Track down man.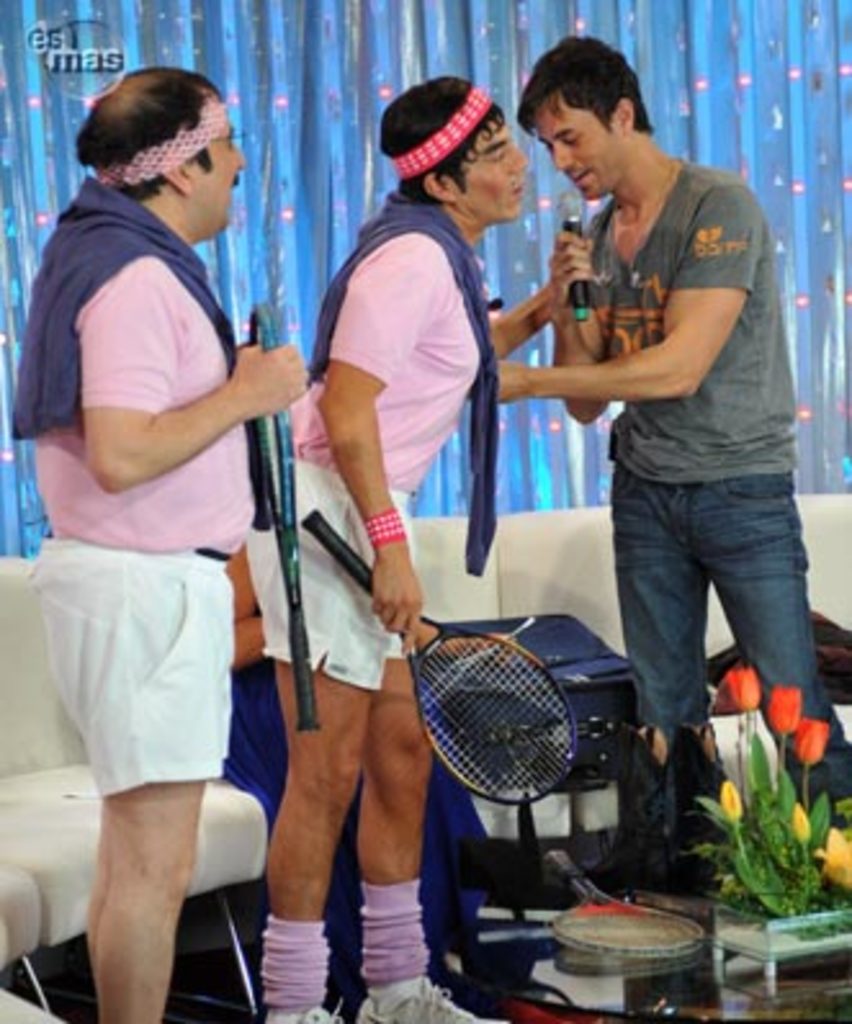
Tracked to x1=273, y1=82, x2=582, y2=1021.
